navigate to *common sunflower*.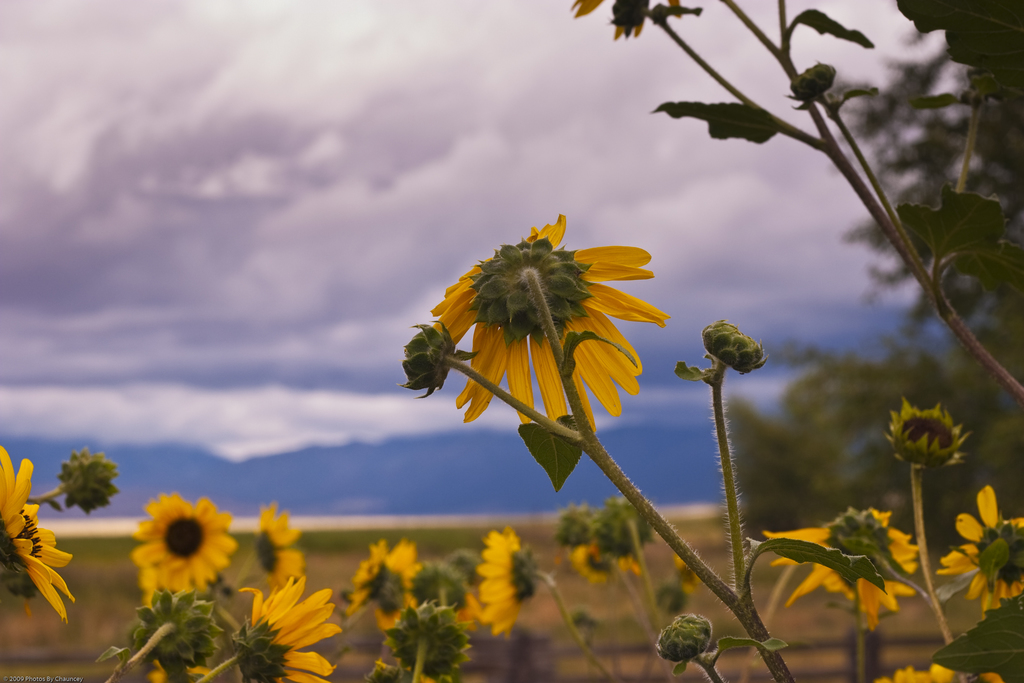
Navigation target: (left=360, top=532, right=412, bottom=627).
